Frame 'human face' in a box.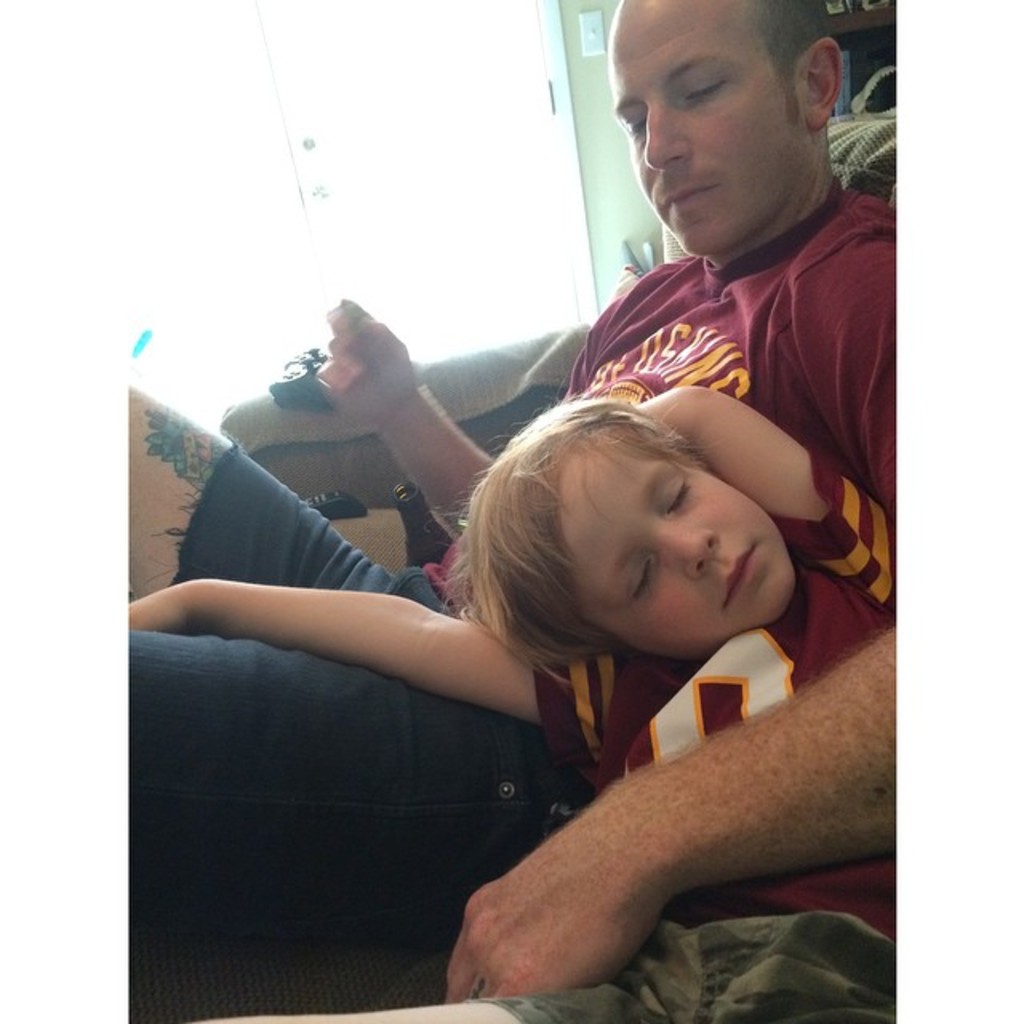
box(562, 427, 794, 656).
